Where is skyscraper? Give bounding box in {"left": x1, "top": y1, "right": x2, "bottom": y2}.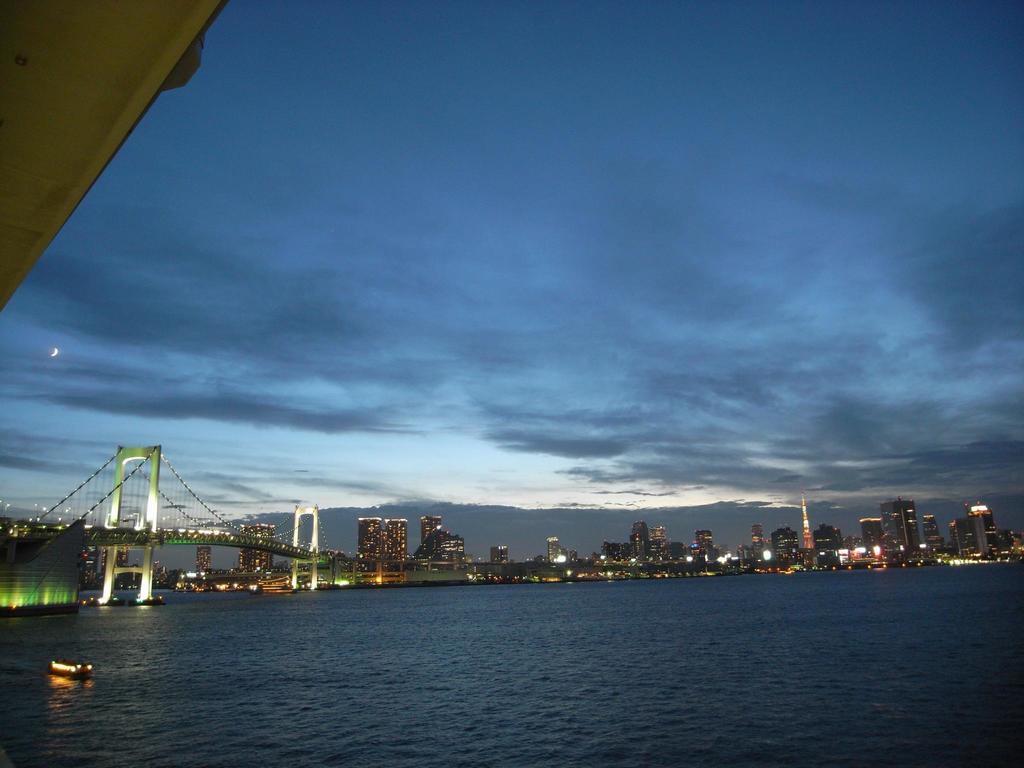
{"left": 868, "top": 499, "right": 942, "bottom": 570}.
